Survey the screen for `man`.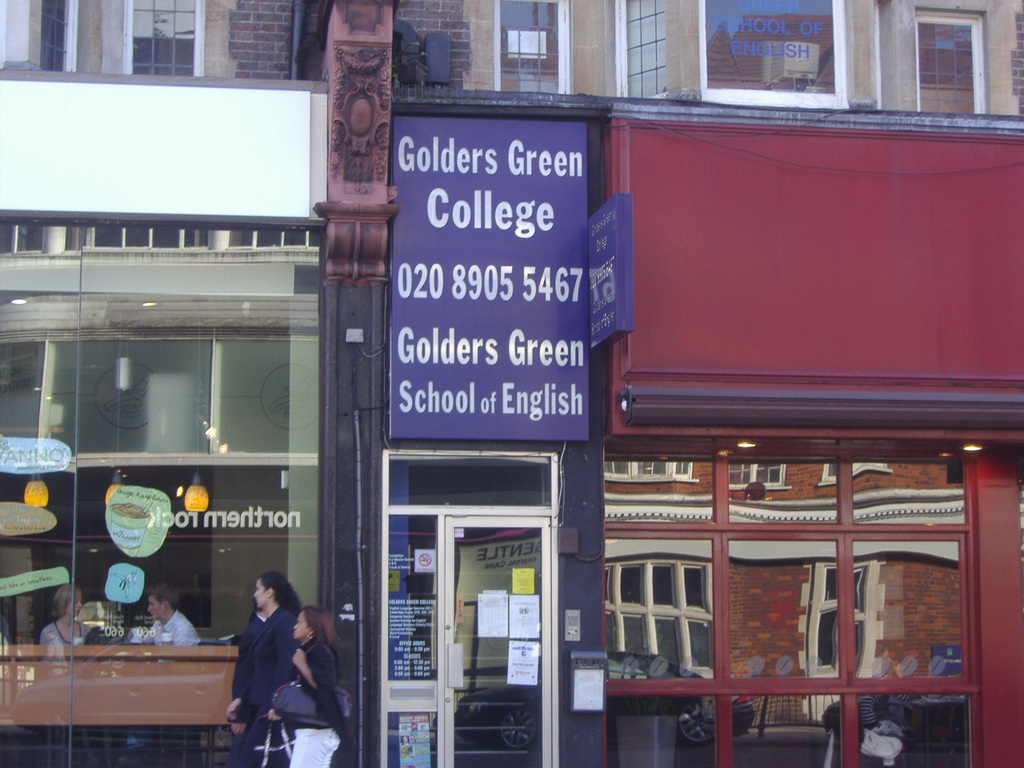
Survey found: l=136, t=587, r=203, b=666.
